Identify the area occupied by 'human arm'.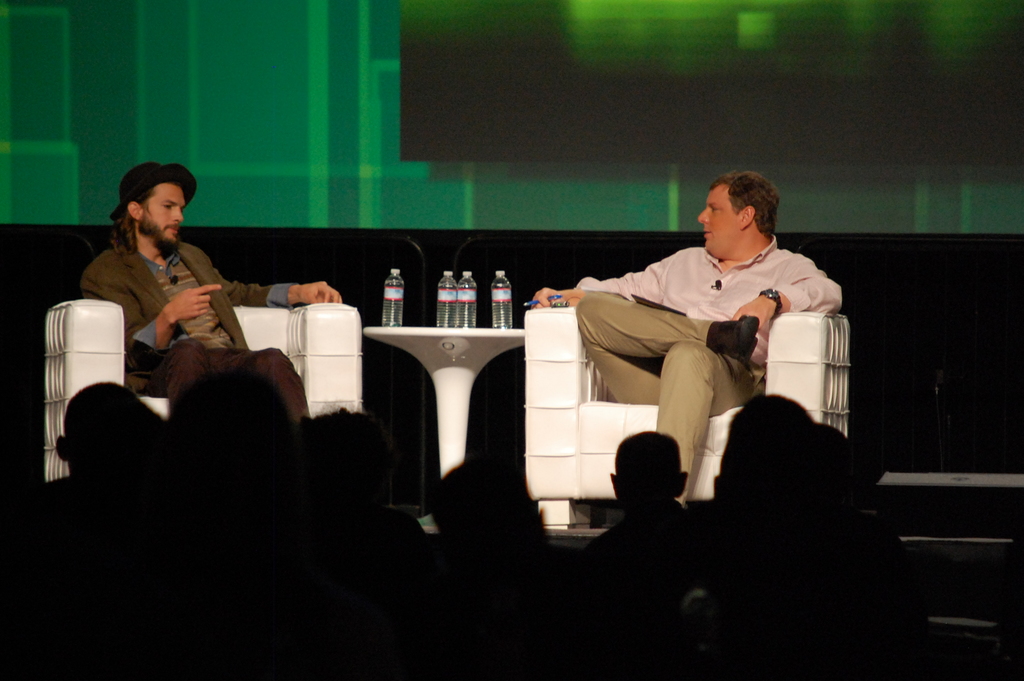
Area: box(231, 288, 336, 303).
